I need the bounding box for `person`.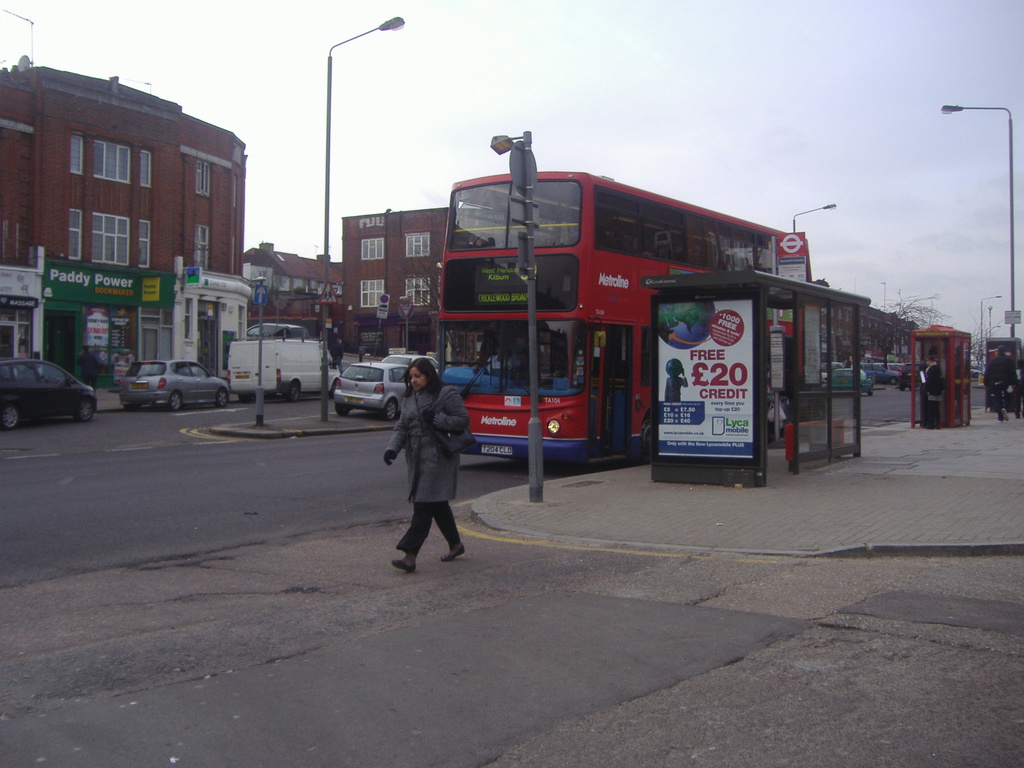
Here it is: box=[330, 334, 344, 371].
